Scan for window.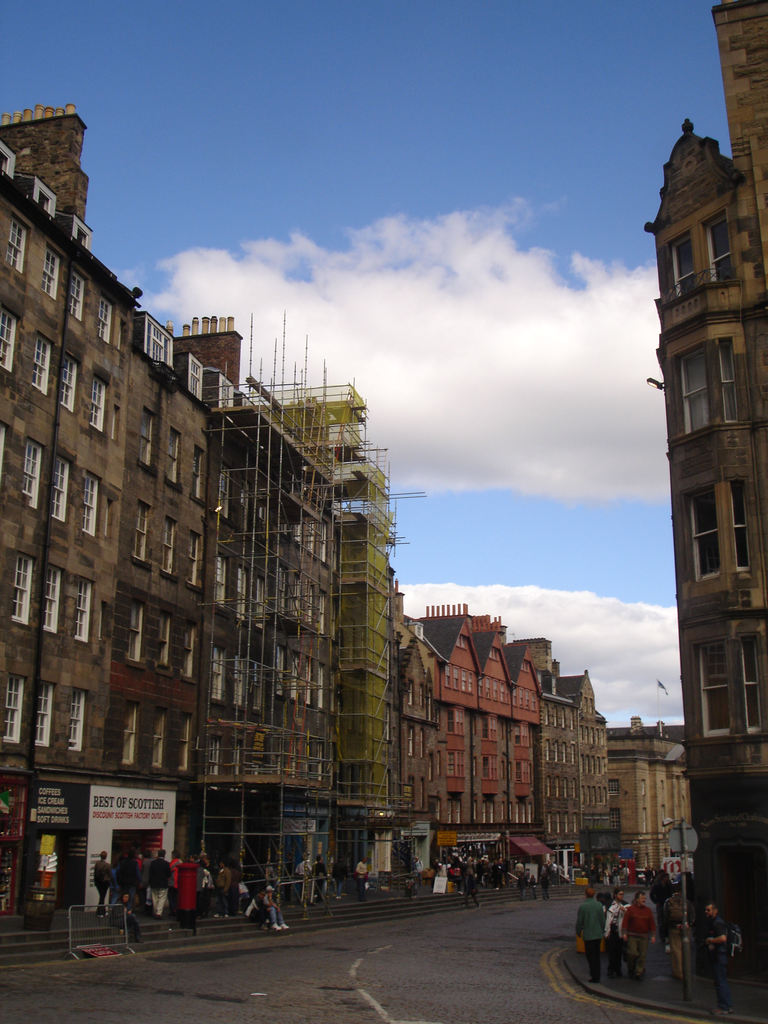
Scan result: (left=70, top=266, right=79, bottom=319).
